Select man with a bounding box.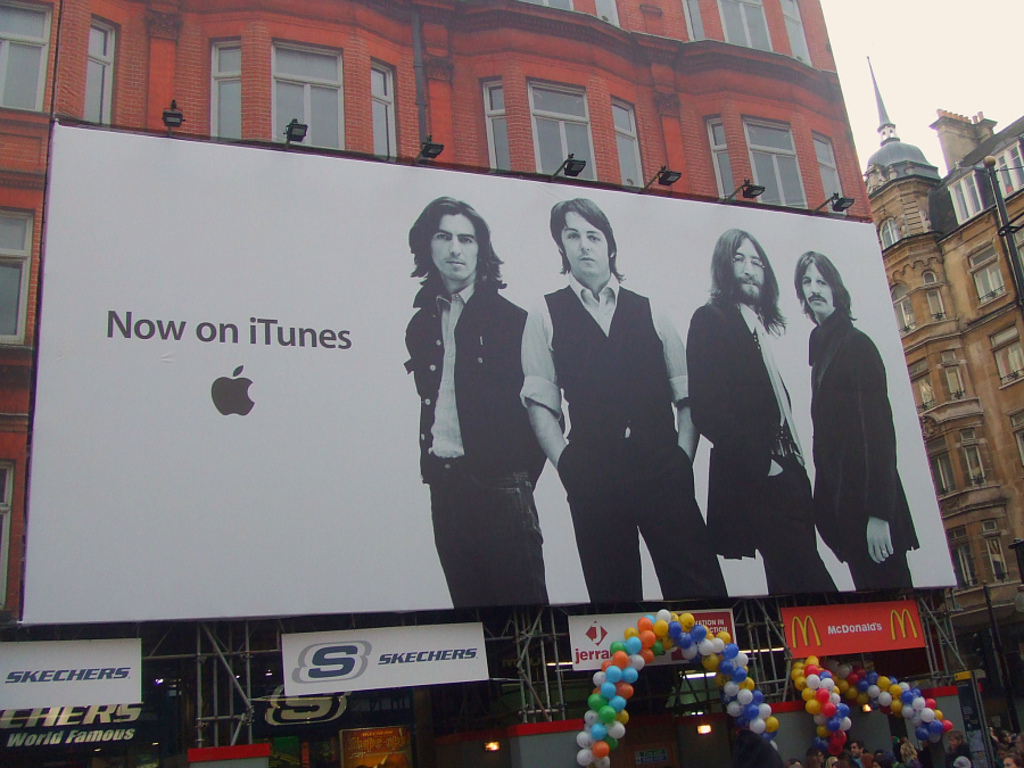
bbox(684, 226, 842, 594).
